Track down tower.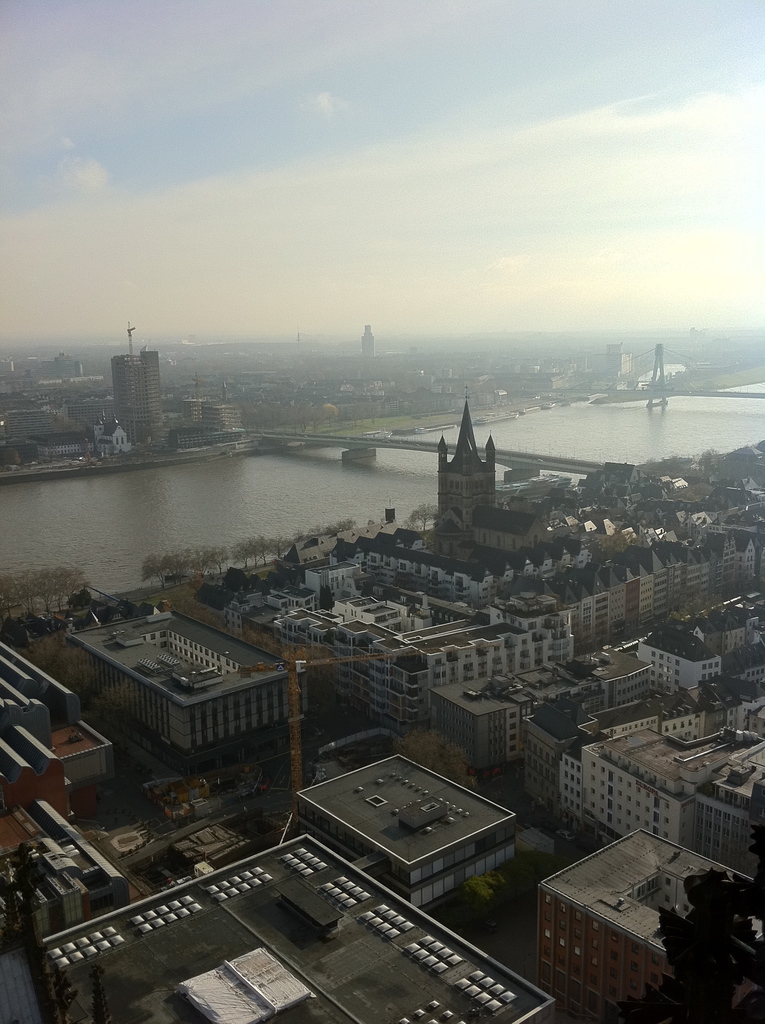
Tracked to (x1=641, y1=339, x2=672, y2=400).
